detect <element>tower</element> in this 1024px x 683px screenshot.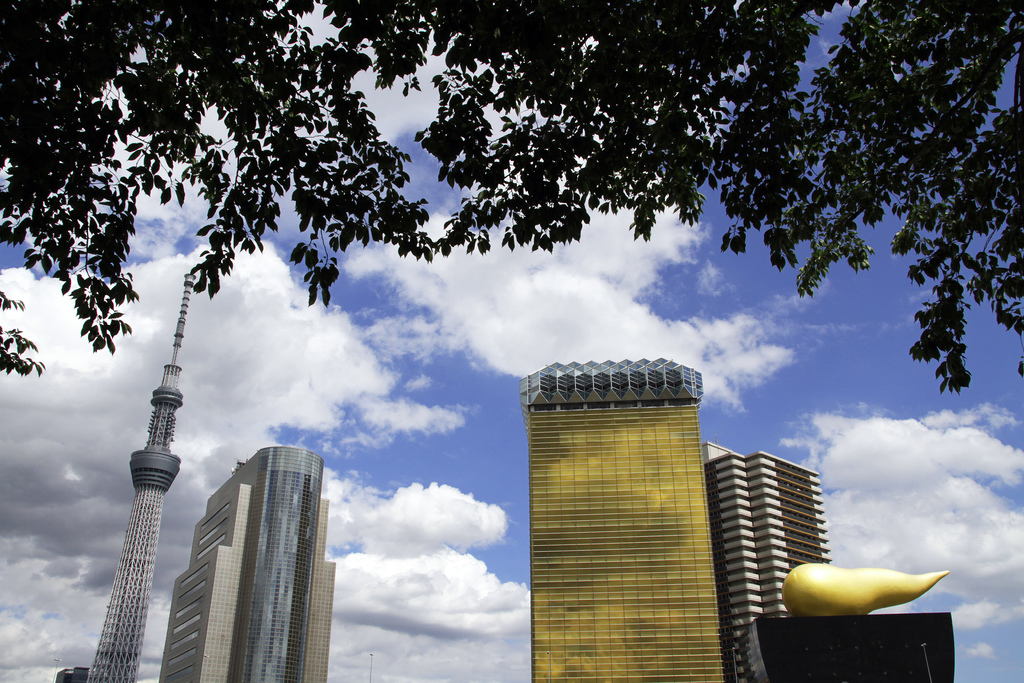
Detection: 513 342 758 651.
